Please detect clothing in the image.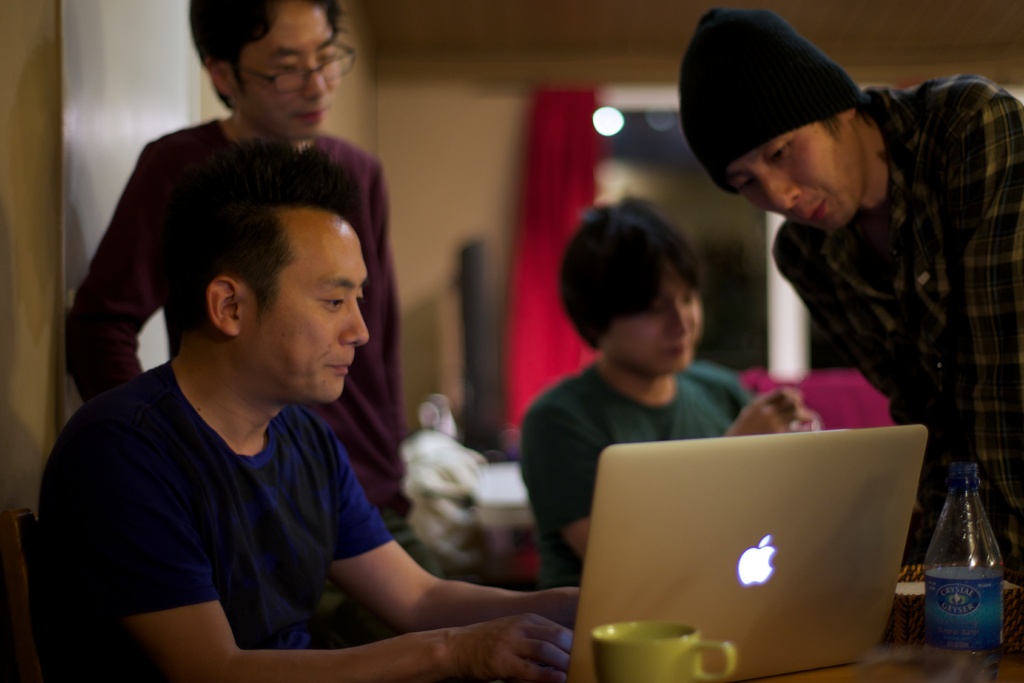
(x1=523, y1=358, x2=756, y2=586).
